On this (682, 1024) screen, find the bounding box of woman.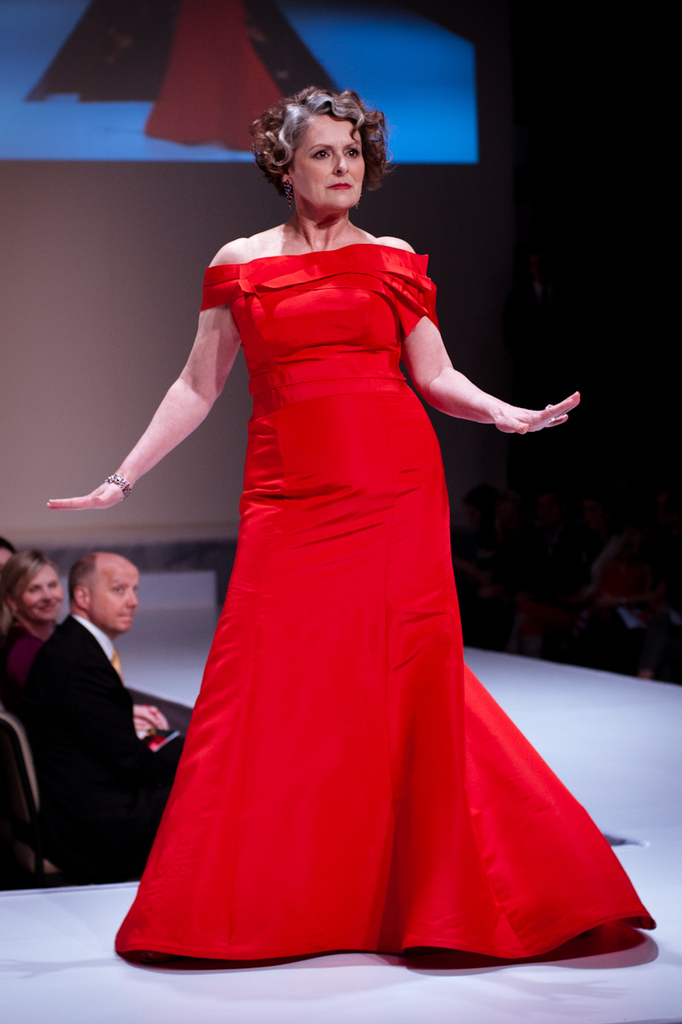
Bounding box: [81, 97, 620, 950].
